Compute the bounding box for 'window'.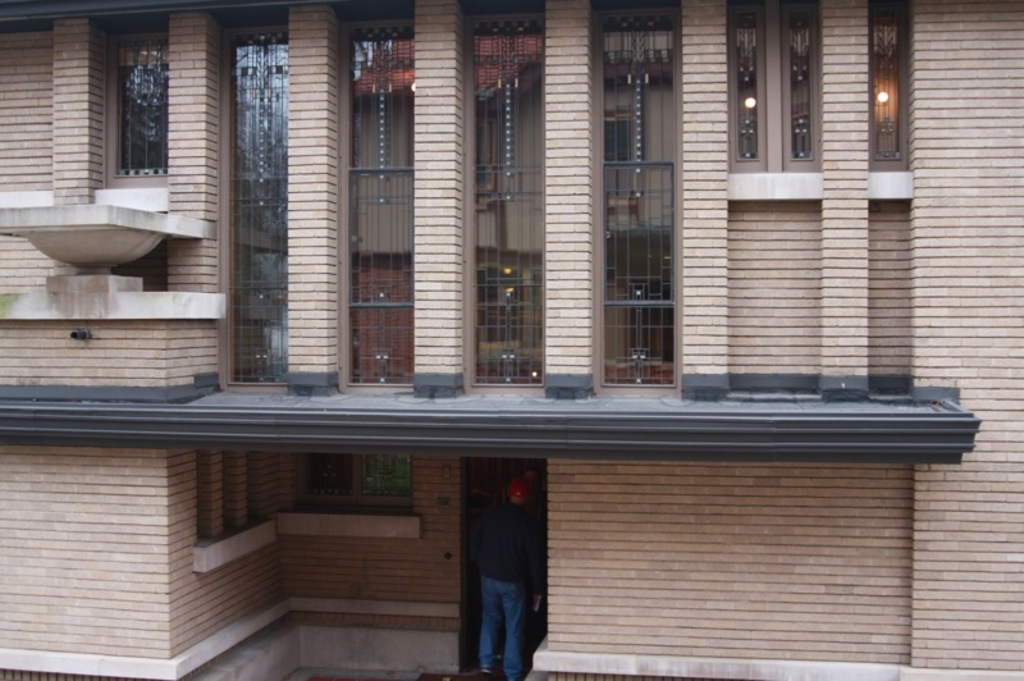
<bbox>224, 37, 291, 397</bbox>.
